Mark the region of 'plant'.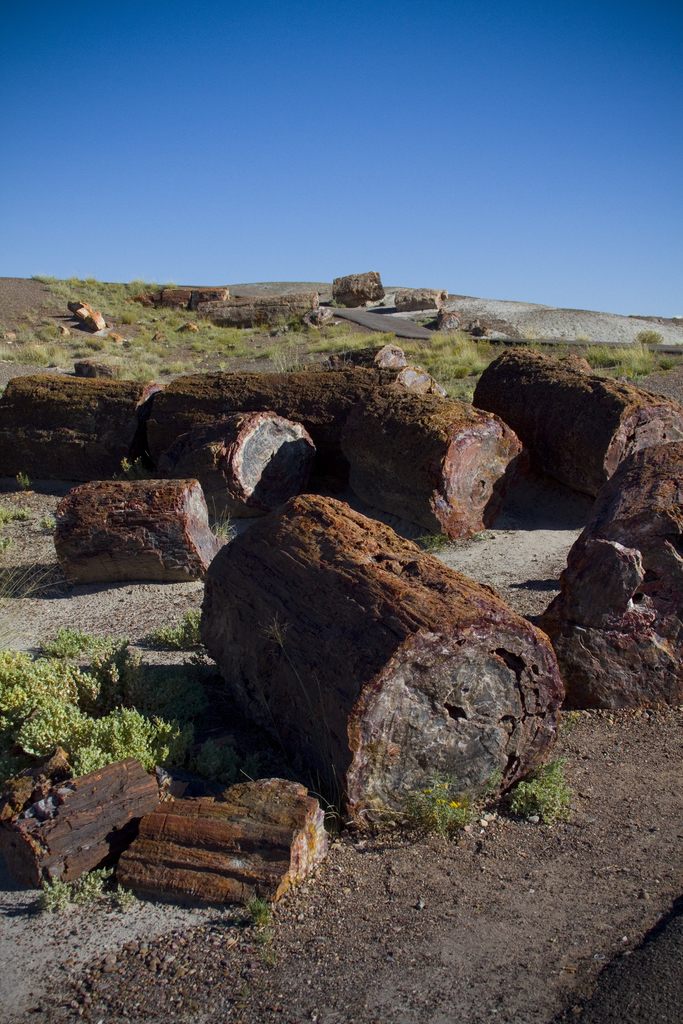
Region: <box>0,469,38,501</box>.
